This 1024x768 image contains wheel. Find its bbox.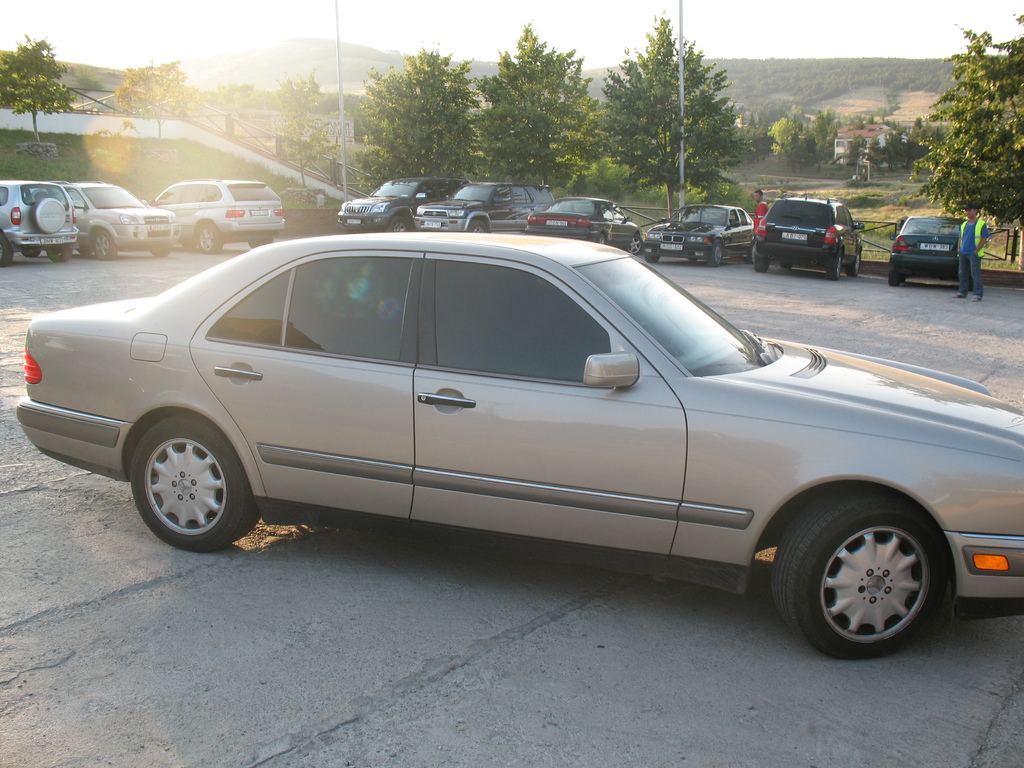
bbox=[746, 239, 762, 261].
